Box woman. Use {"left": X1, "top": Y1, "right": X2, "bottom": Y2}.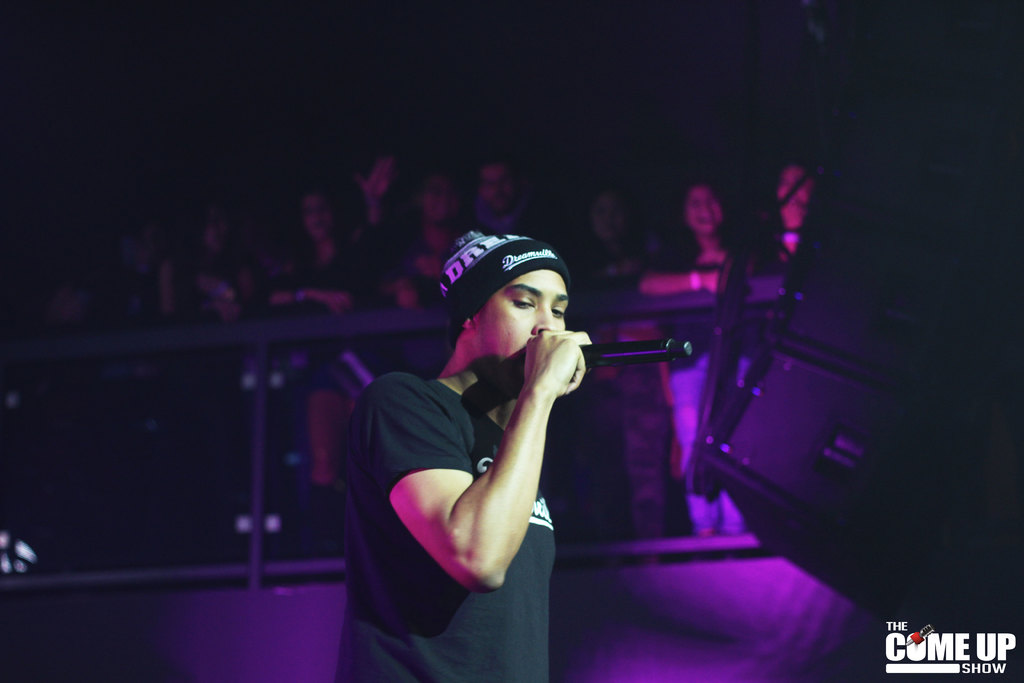
{"left": 253, "top": 142, "right": 384, "bottom": 543}.
